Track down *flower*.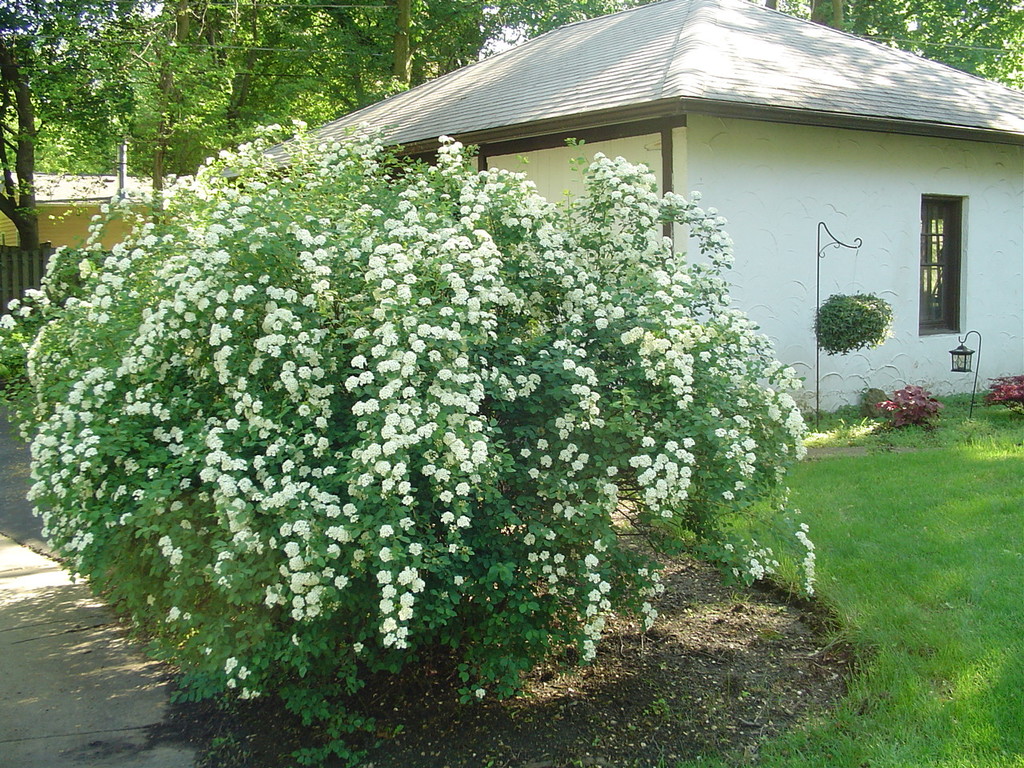
Tracked to {"left": 239, "top": 687, "right": 259, "bottom": 701}.
